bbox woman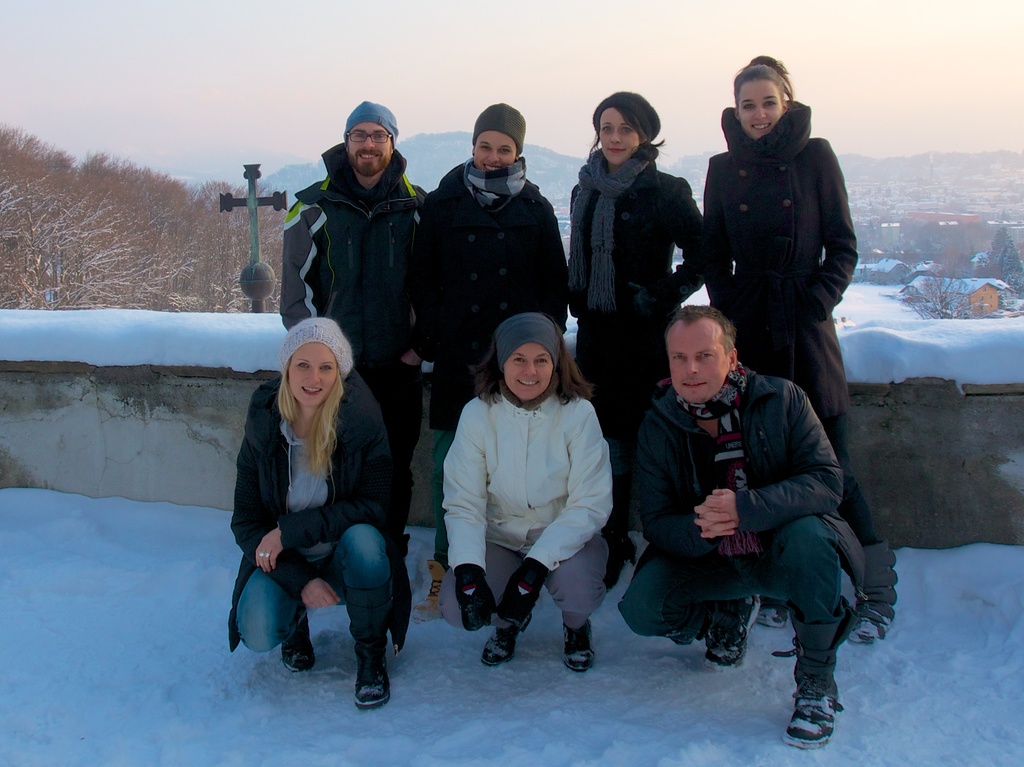
box(225, 317, 403, 706)
